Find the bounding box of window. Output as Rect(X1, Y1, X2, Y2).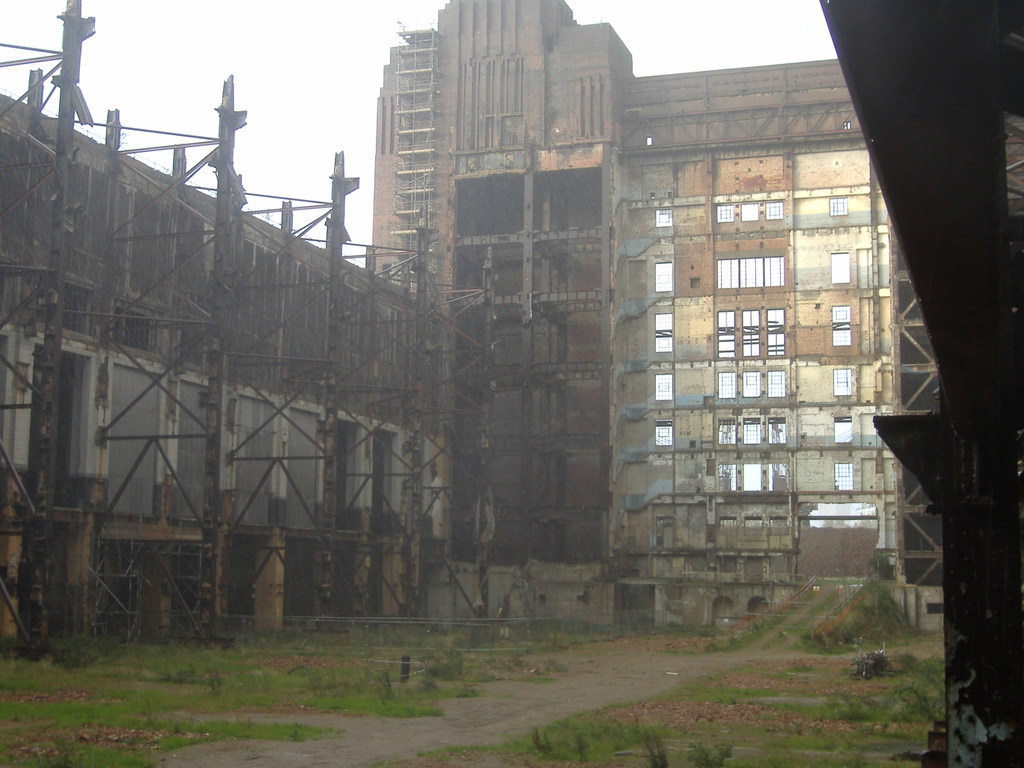
Rect(717, 417, 733, 443).
